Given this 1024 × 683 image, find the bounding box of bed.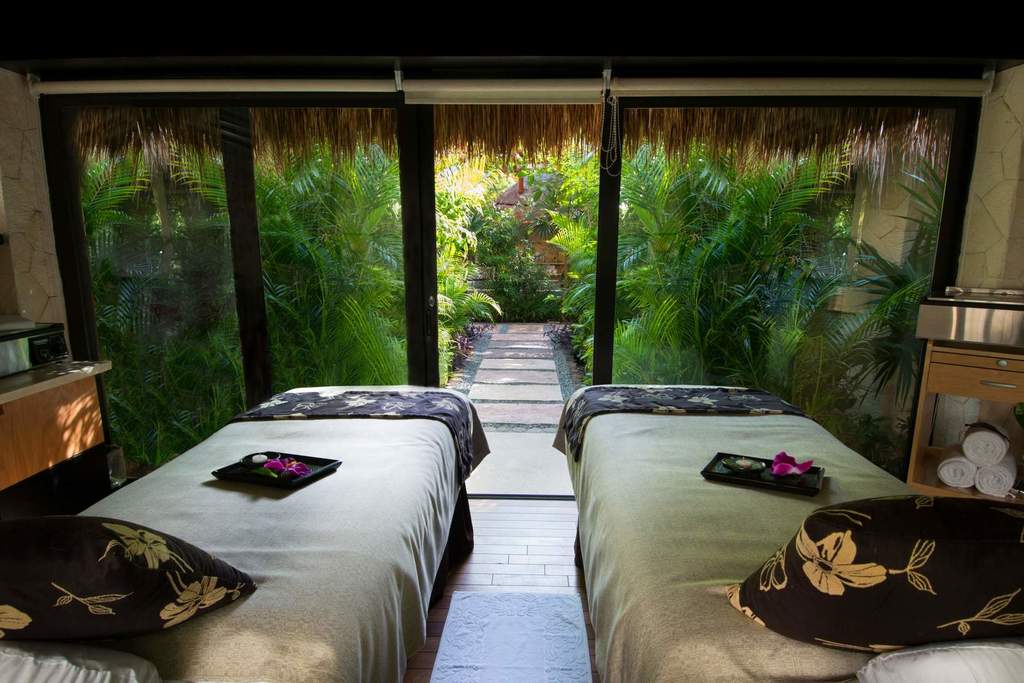
<box>544,385,1023,682</box>.
